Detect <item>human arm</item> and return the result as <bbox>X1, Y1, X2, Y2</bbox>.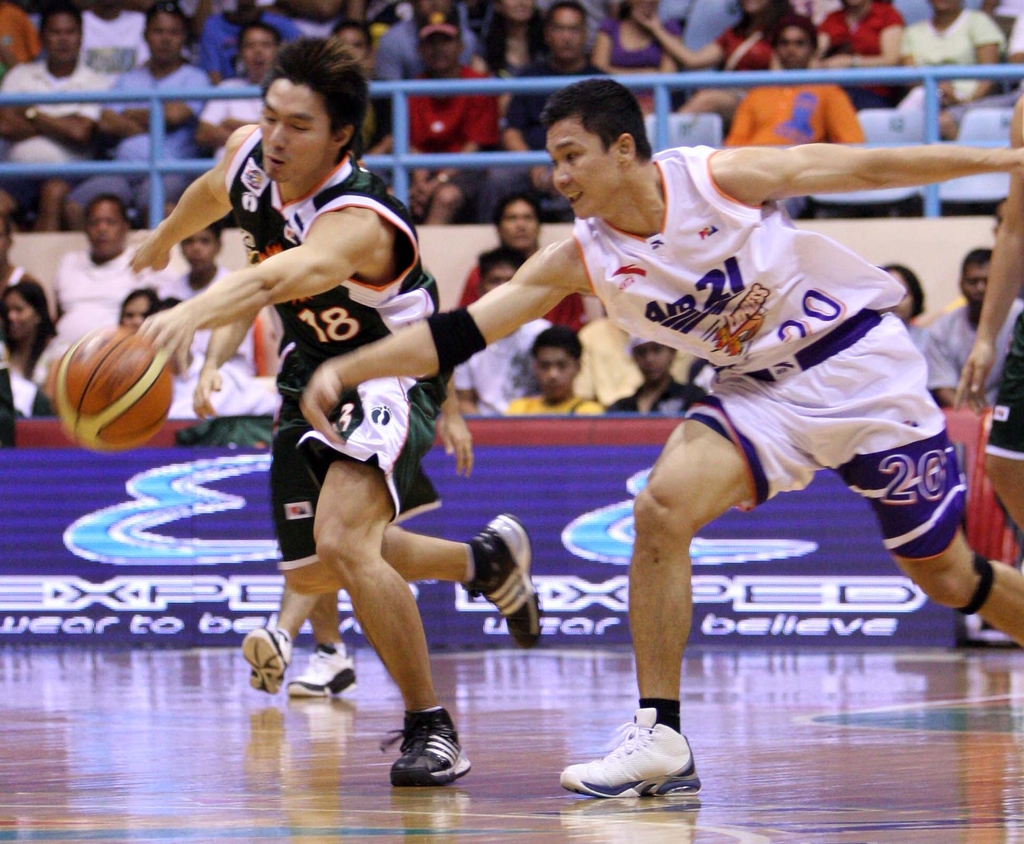
<bbox>122, 117, 253, 277</bbox>.
